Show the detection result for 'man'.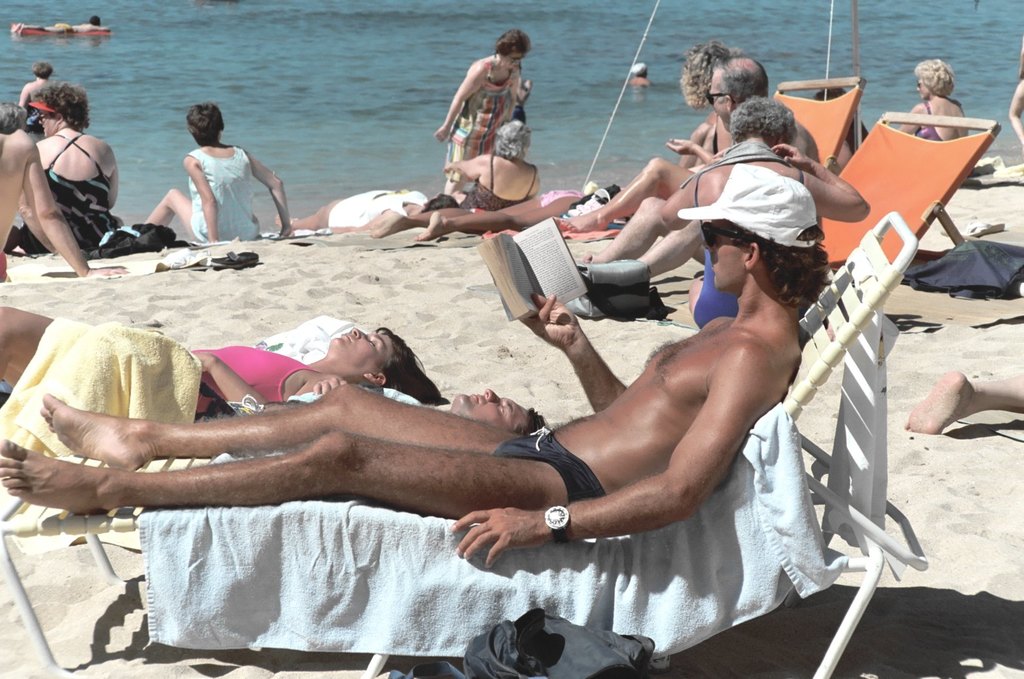
{"left": 0, "top": 234, "right": 876, "bottom": 665}.
